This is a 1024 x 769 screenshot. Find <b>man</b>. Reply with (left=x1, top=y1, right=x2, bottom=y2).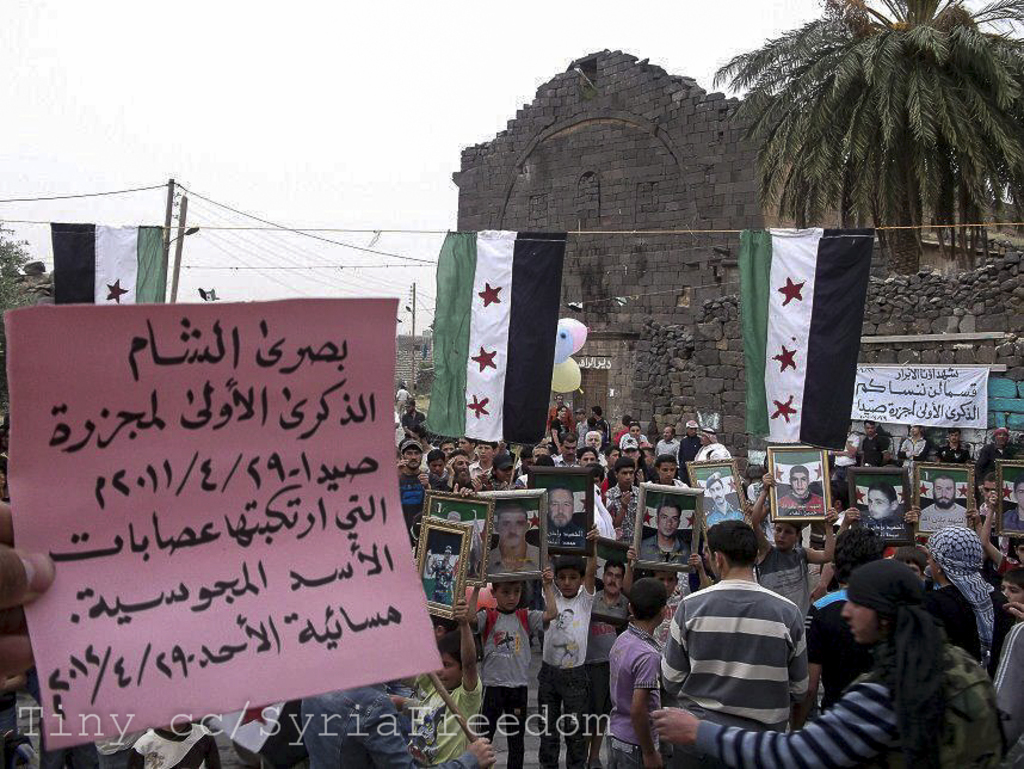
(left=652, top=556, right=1006, bottom=768).
